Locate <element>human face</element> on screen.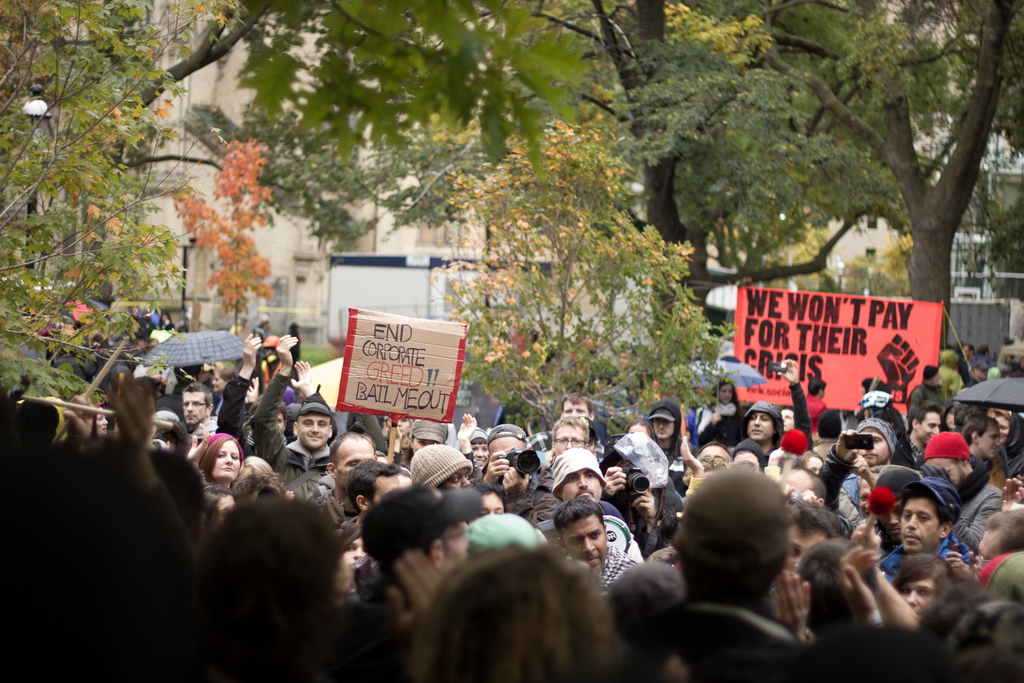
On screen at box=[906, 500, 943, 549].
